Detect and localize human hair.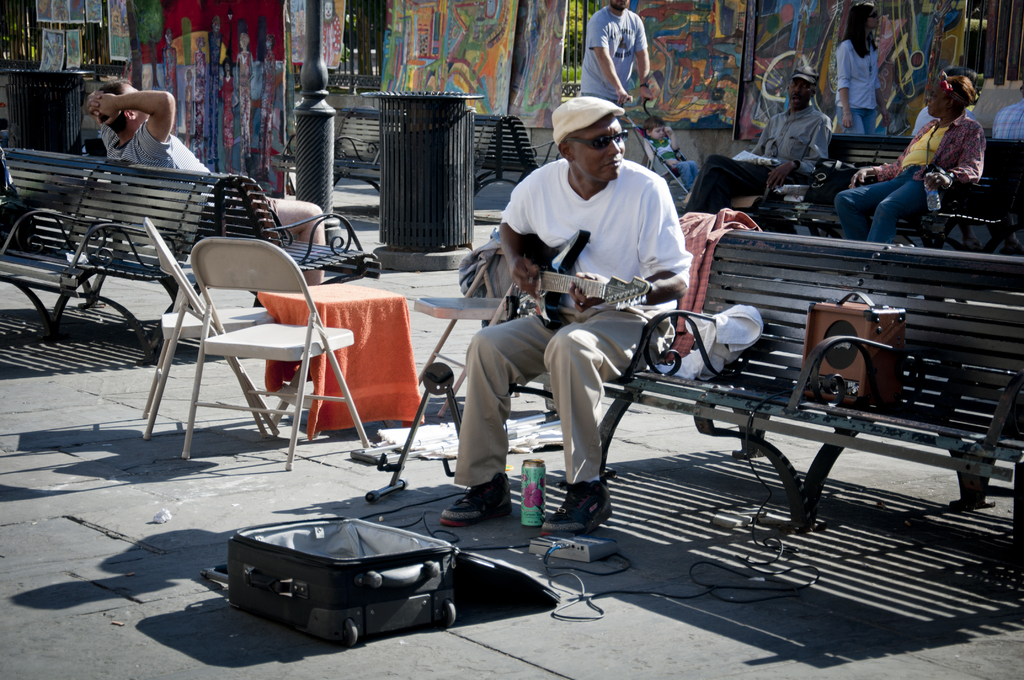
Localized at <bbox>94, 79, 128, 134</bbox>.
